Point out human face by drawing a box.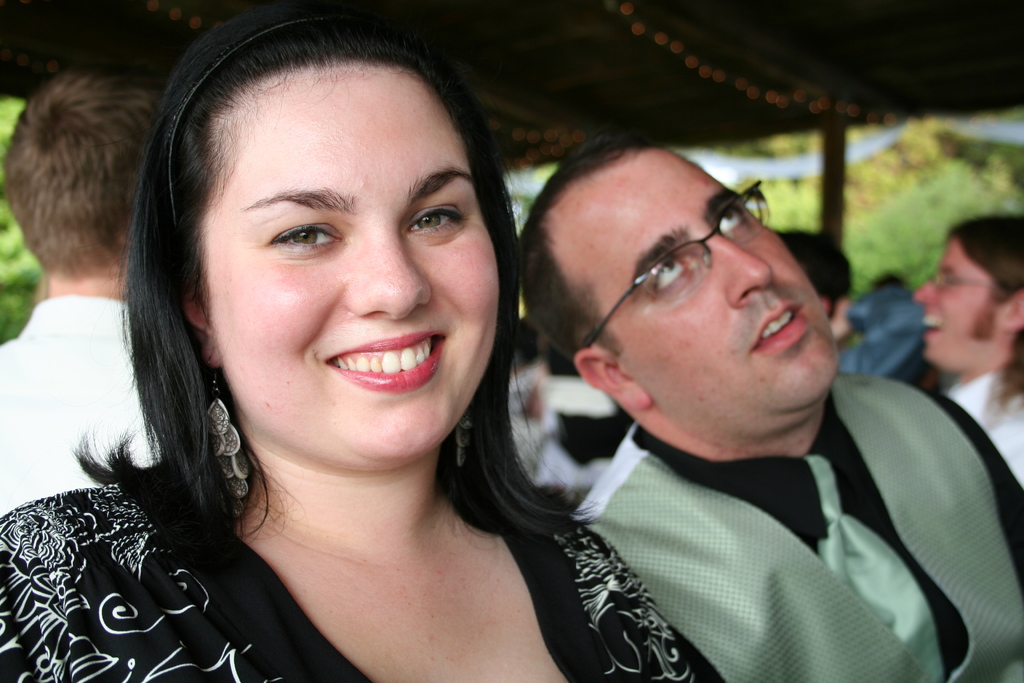
911:233:1002:358.
